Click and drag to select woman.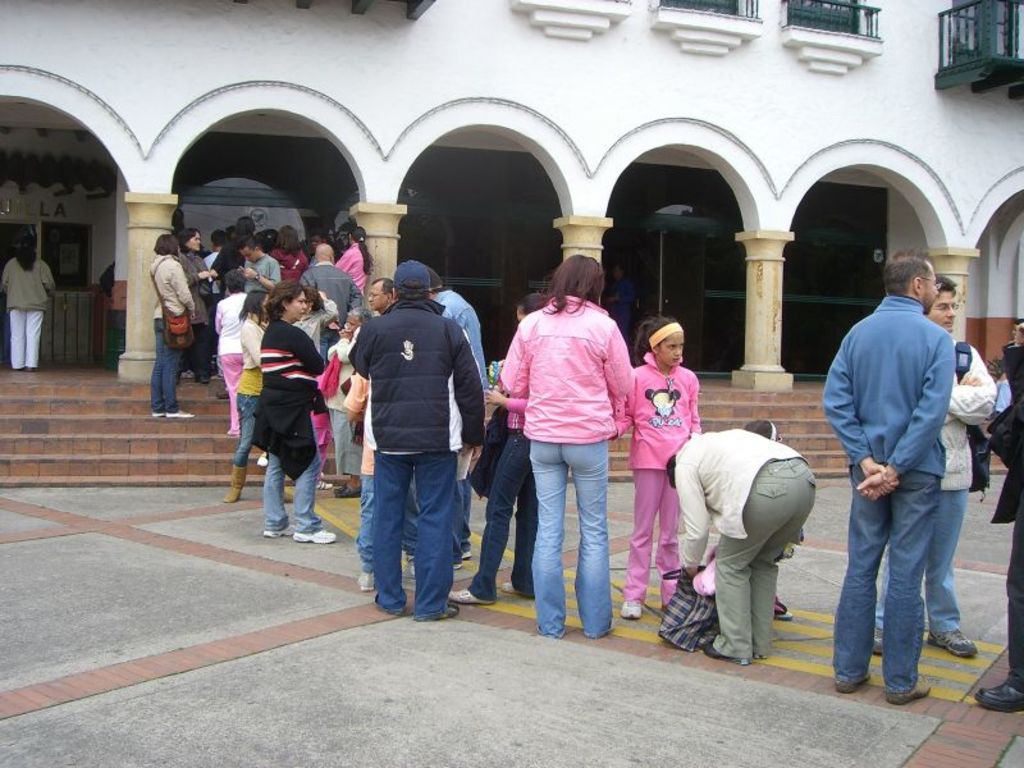
Selection: bbox=[497, 256, 636, 635].
